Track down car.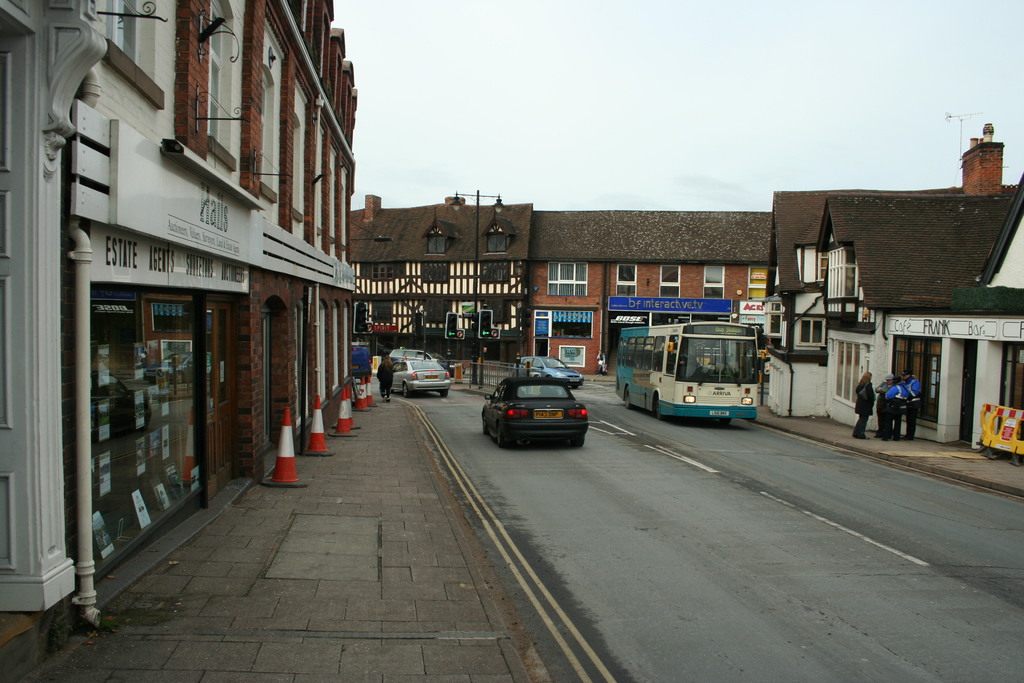
Tracked to BBox(392, 359, 455, 397).
